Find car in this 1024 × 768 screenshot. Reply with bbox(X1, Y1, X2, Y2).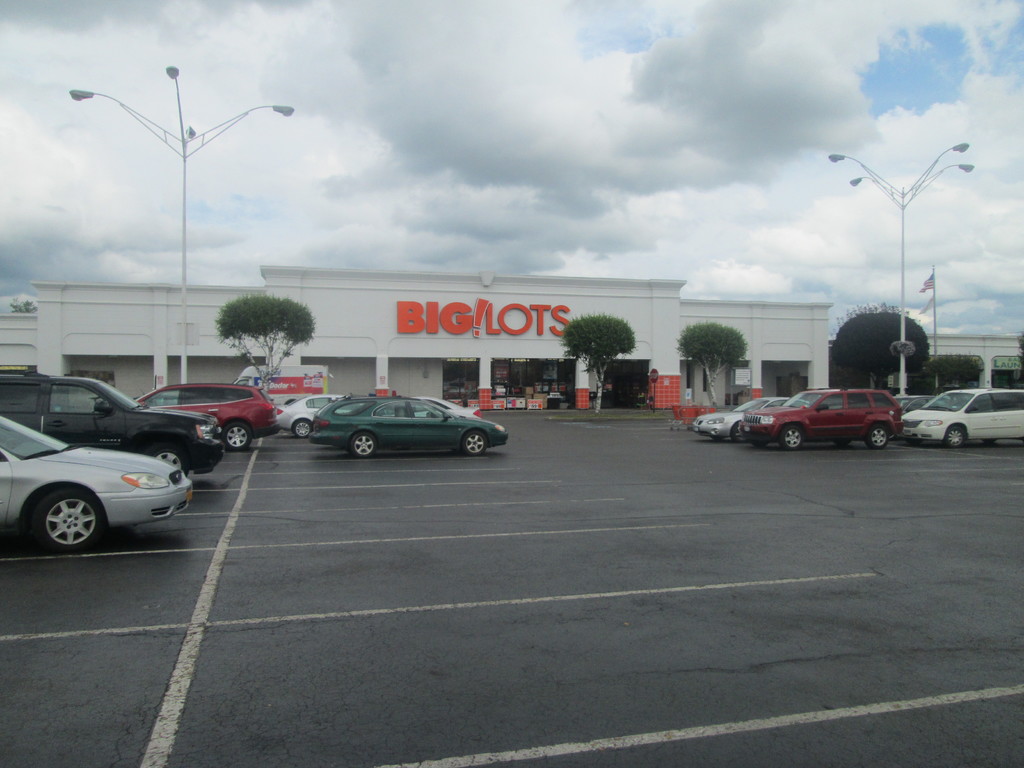
bbox(687, 390, 792, 441).
